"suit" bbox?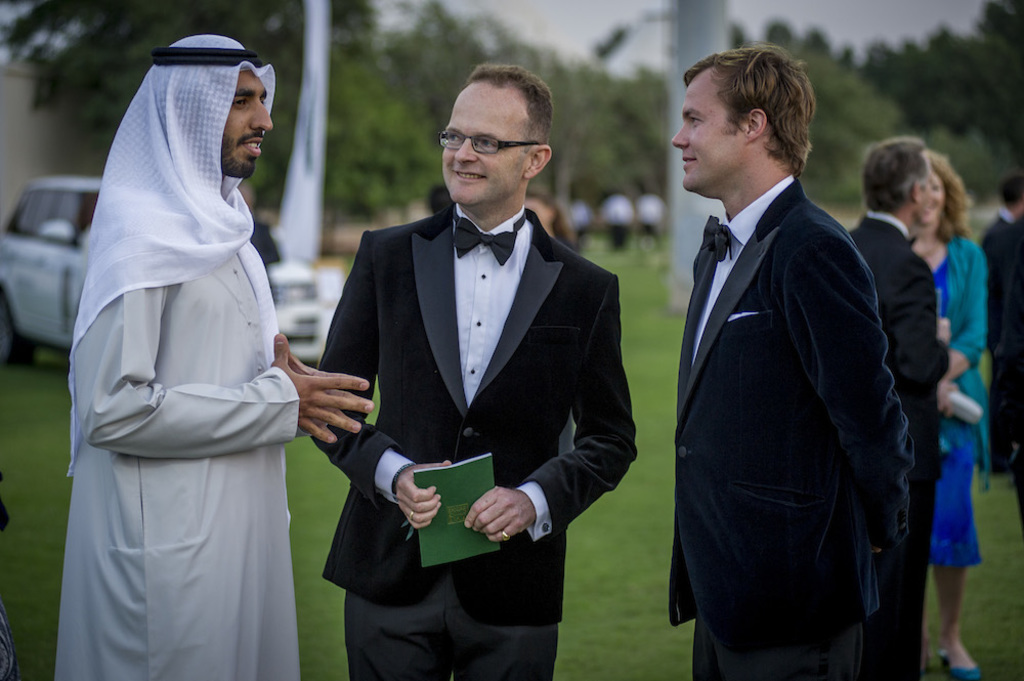
x1=669, y1=175, x2=919, y2=680
